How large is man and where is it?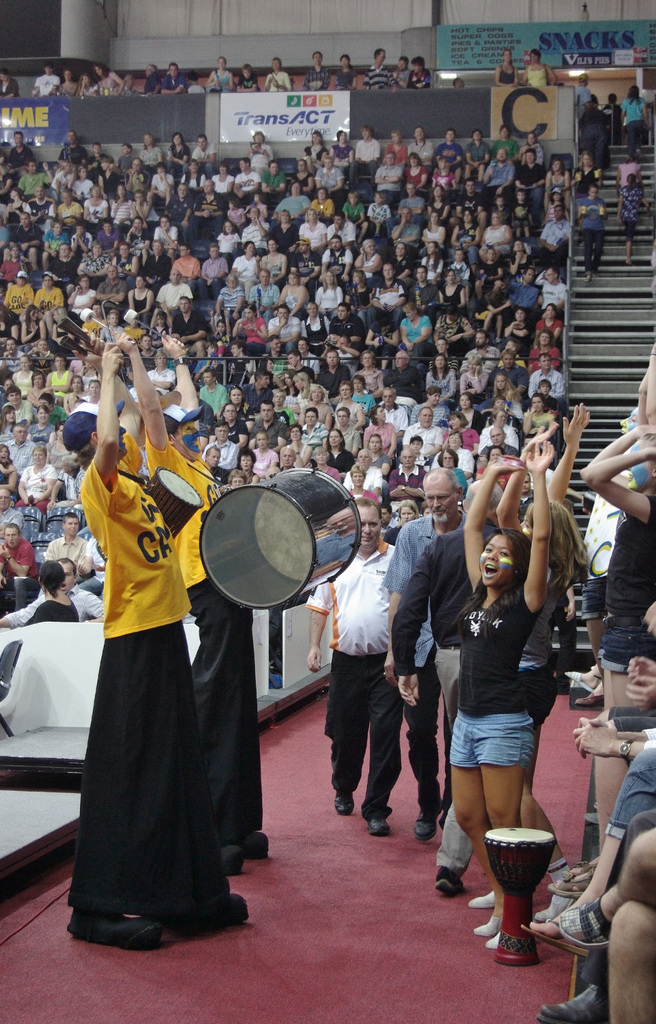
Bounding box: [x1=394, y1=450, x2=429, y2=483].
